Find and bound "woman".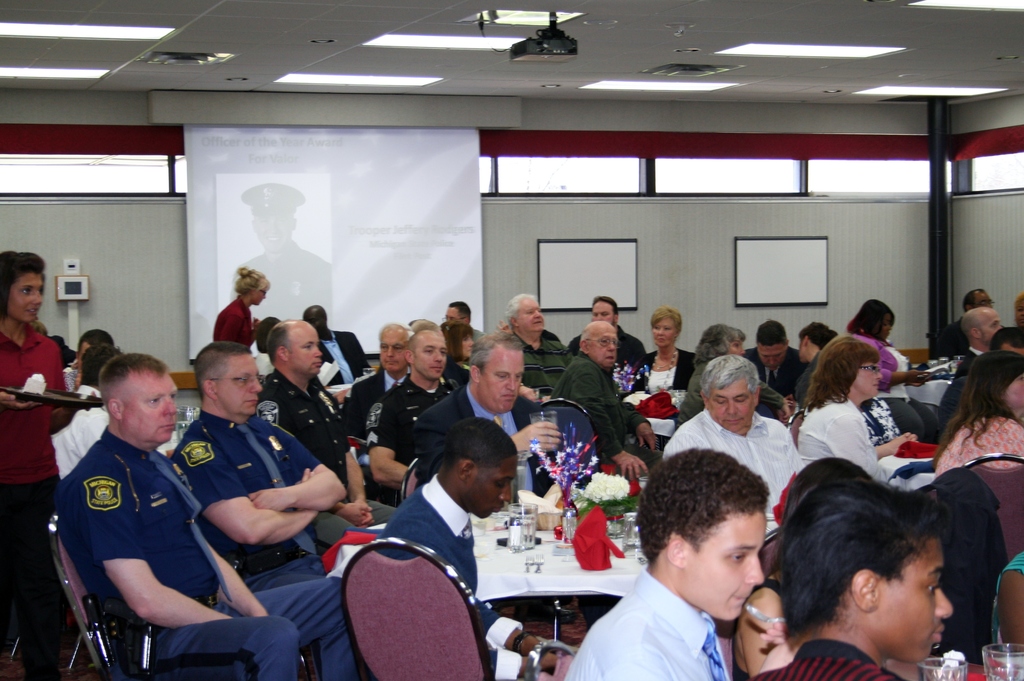
Bound: [left=679, top=321, right=793, bottom=425].
